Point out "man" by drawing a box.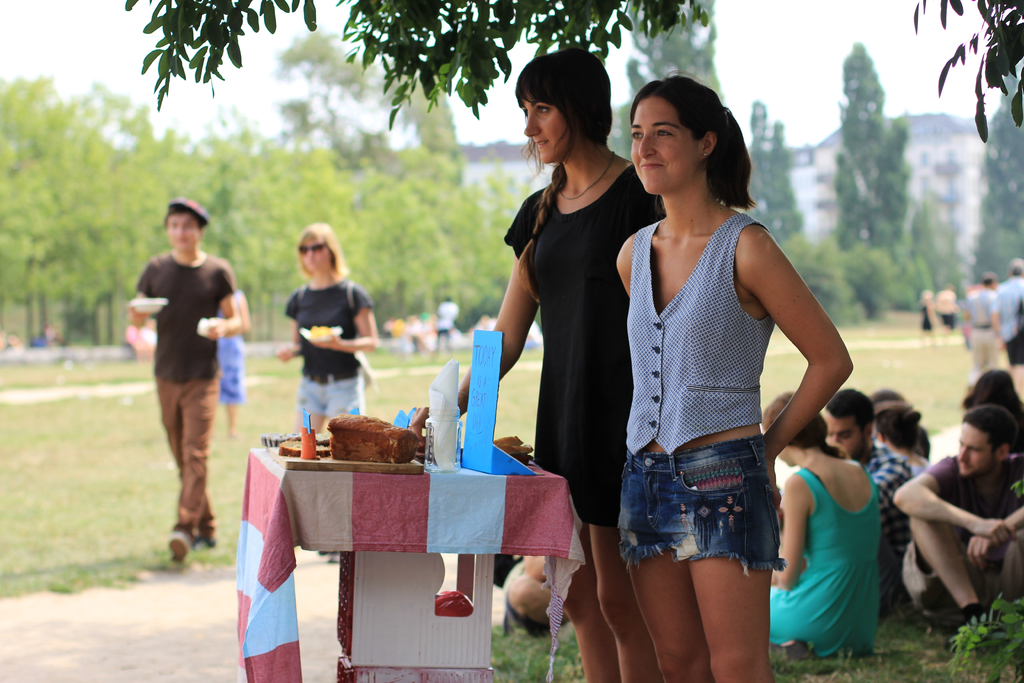
pyautogui.locateOnScreen(821, 388, 916, 622).
